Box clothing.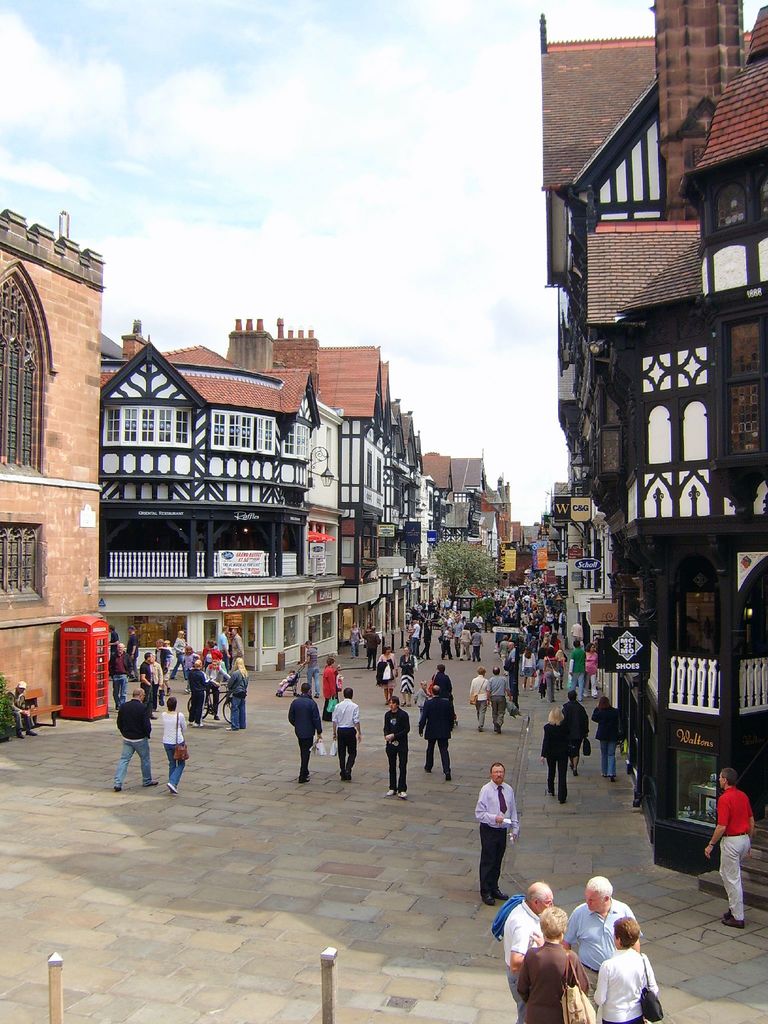
region(709, 783, 758, 922).
